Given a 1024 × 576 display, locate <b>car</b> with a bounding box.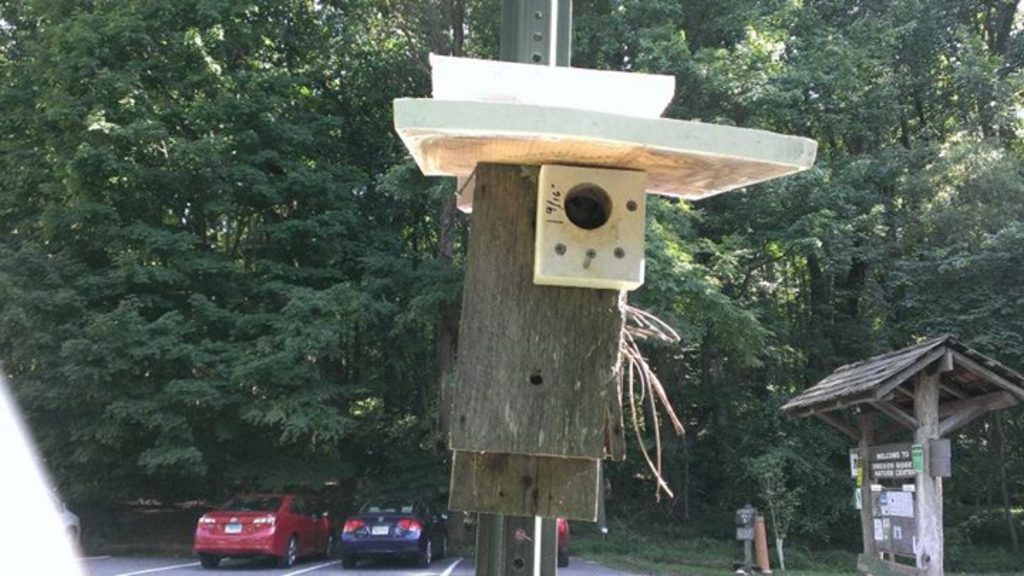
Located: 320/505/428/566.
